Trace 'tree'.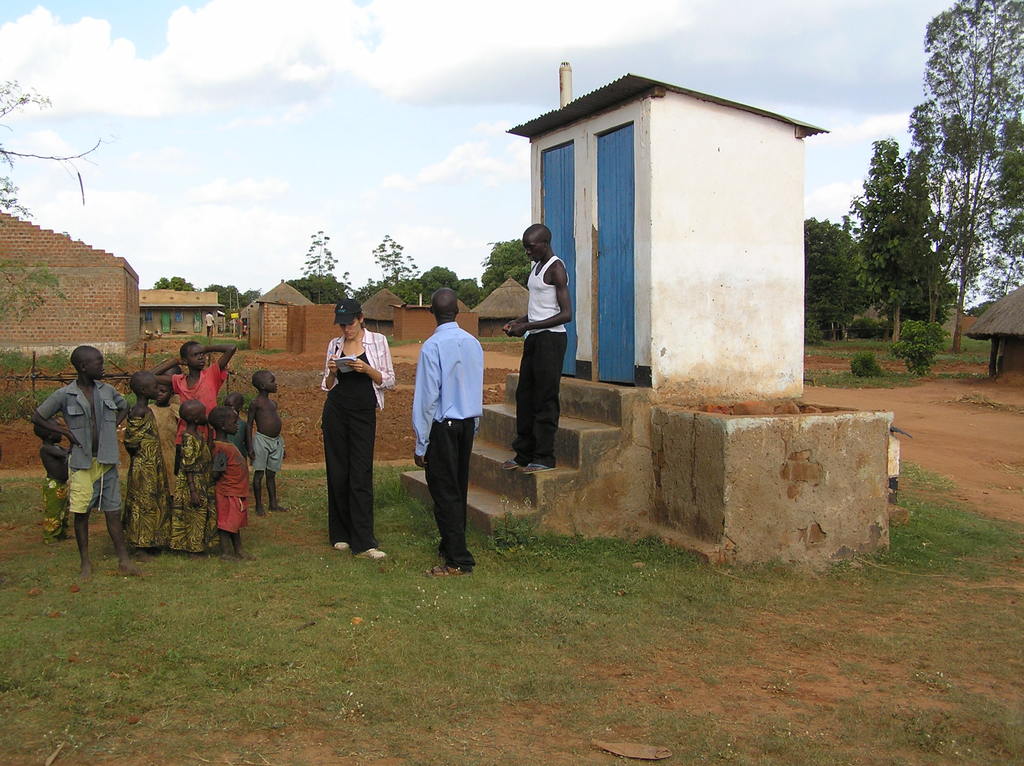
Traced to rect(300, 227, 338, 299).
